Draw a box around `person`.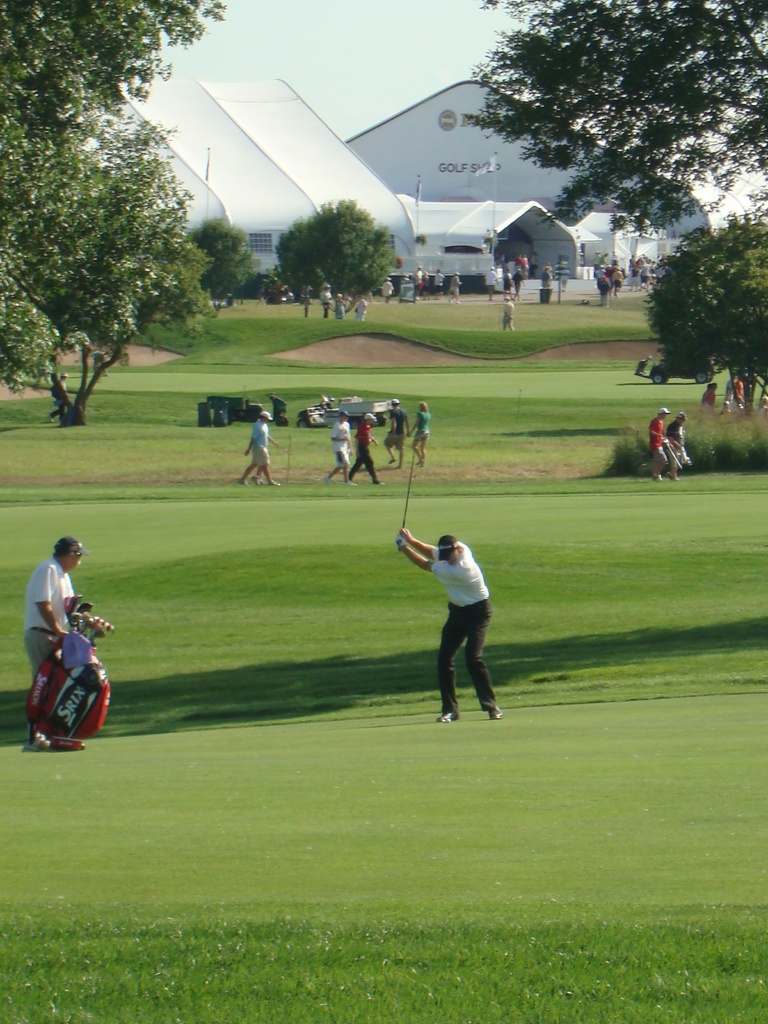
[350,410,381,490].
